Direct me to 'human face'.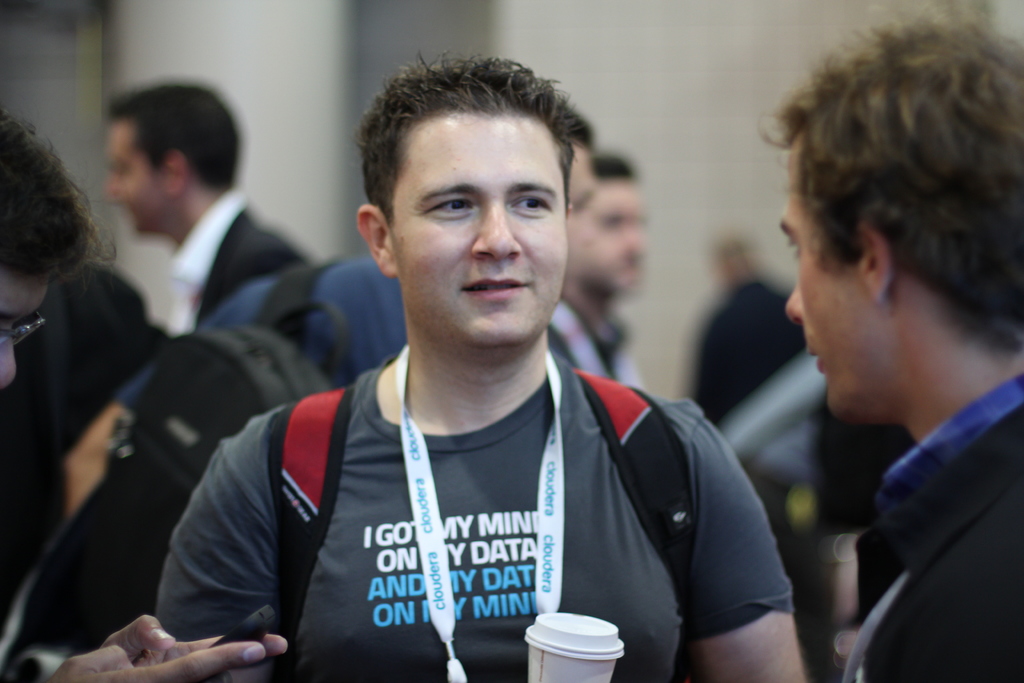
Direction: (0, 277, 49, 389).
